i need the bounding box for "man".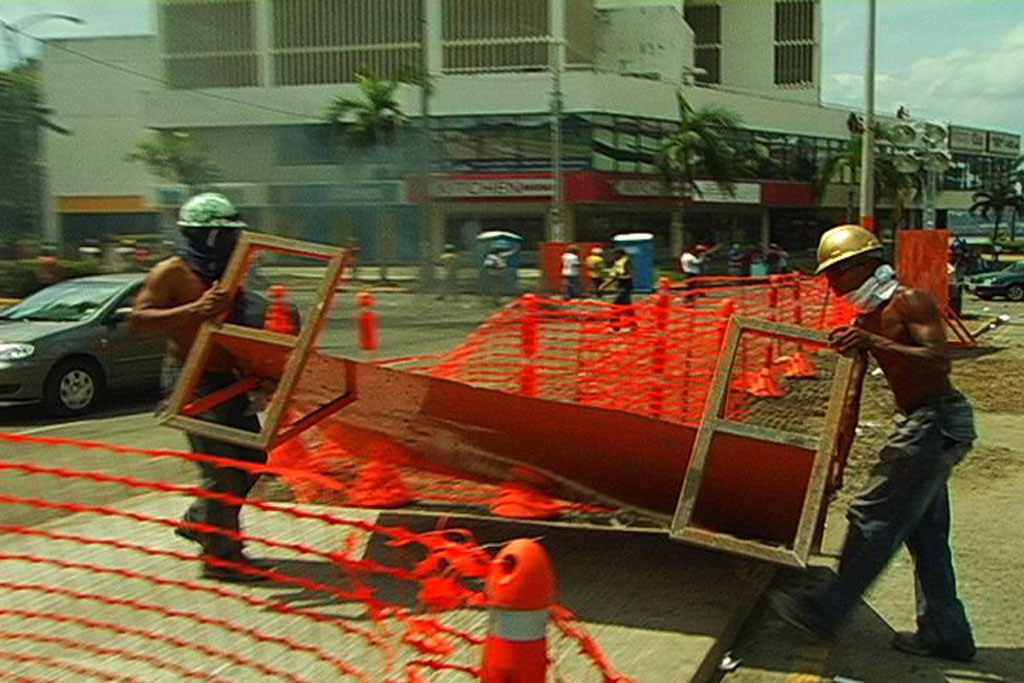
Here it is: BBox(127, 193, 276, 587).
